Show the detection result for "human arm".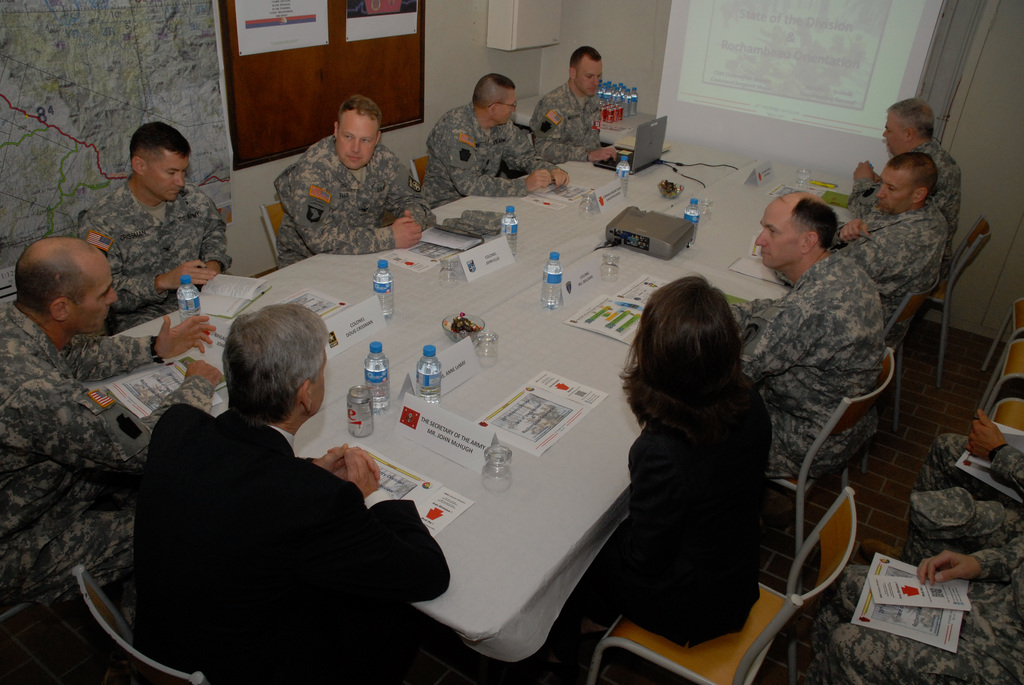
detection(840, 159, 886, 217).
